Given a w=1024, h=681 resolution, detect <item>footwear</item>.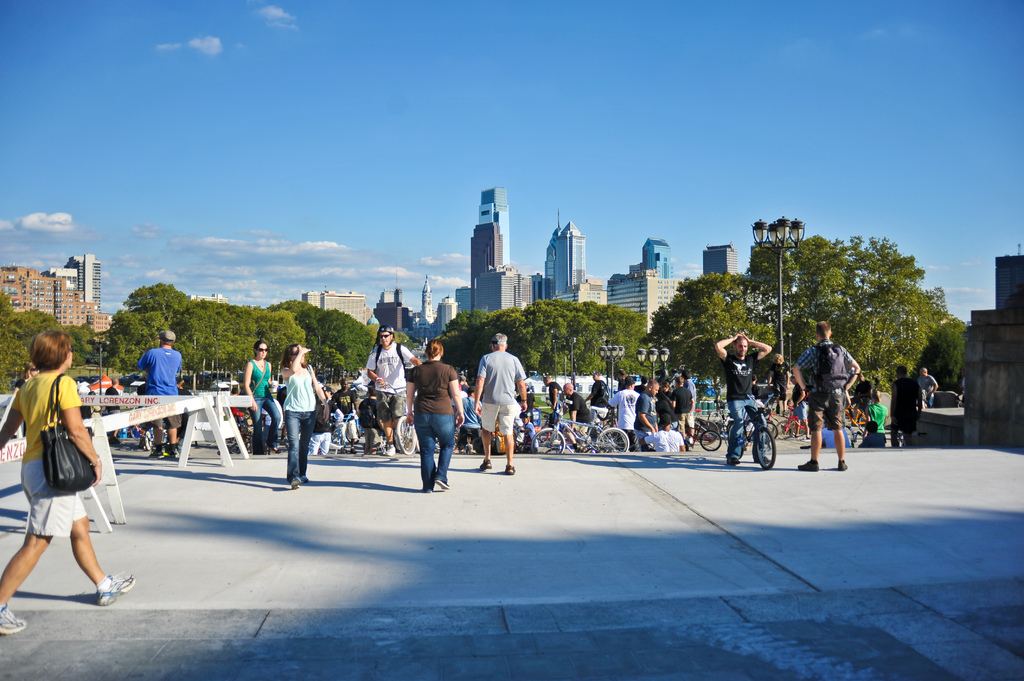
(290, 474, 301, 488).
